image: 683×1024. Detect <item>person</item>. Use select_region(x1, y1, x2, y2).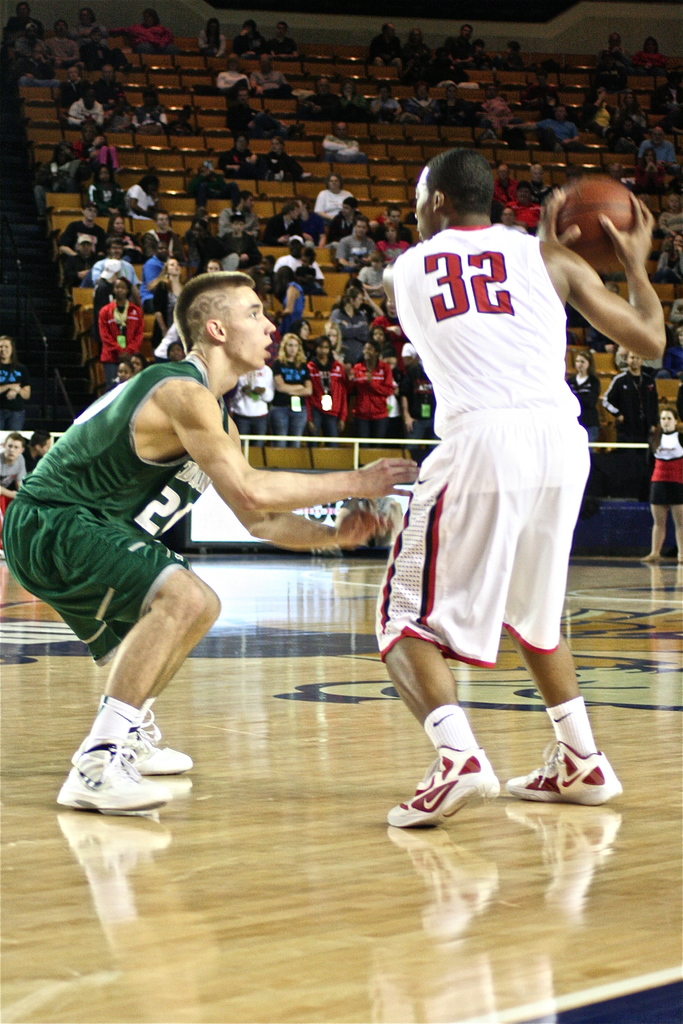
select_region(216, 188, 256, 237).
